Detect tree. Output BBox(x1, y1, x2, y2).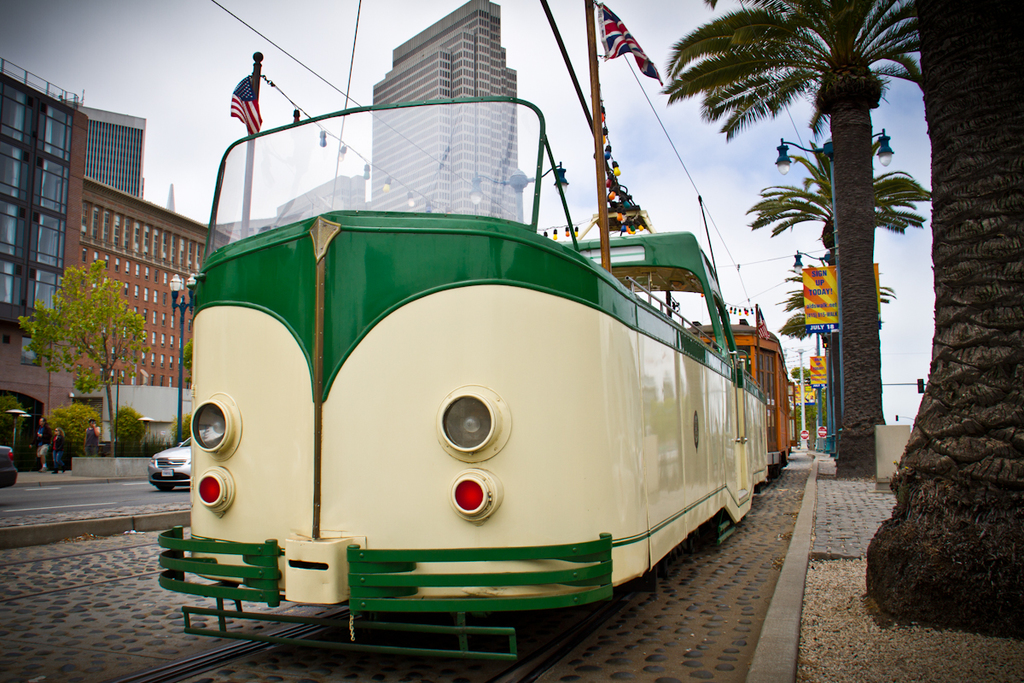
BBox(663, 0, 920, 485).
